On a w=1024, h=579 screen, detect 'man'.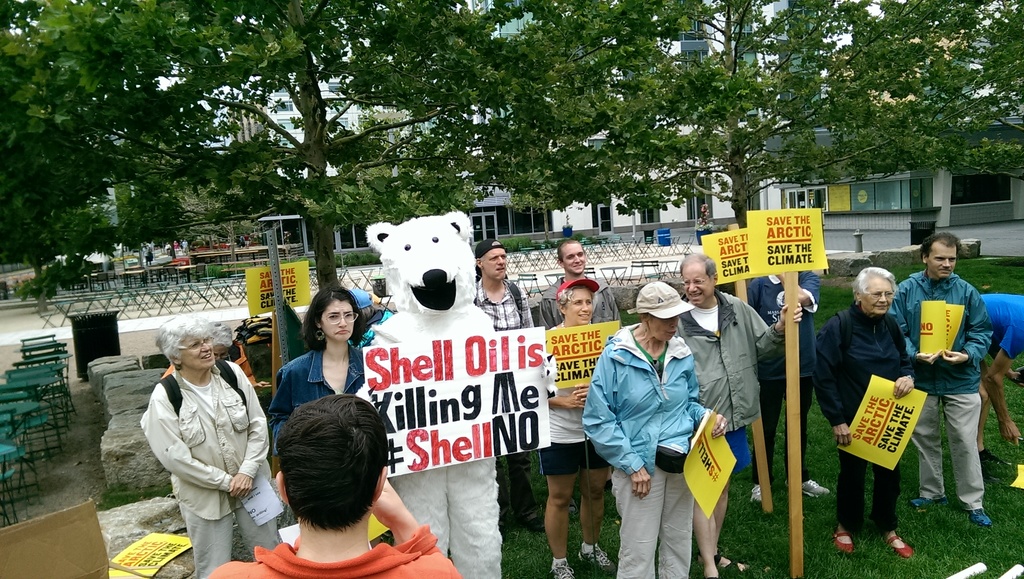
(902, 225, 1006, 550).
